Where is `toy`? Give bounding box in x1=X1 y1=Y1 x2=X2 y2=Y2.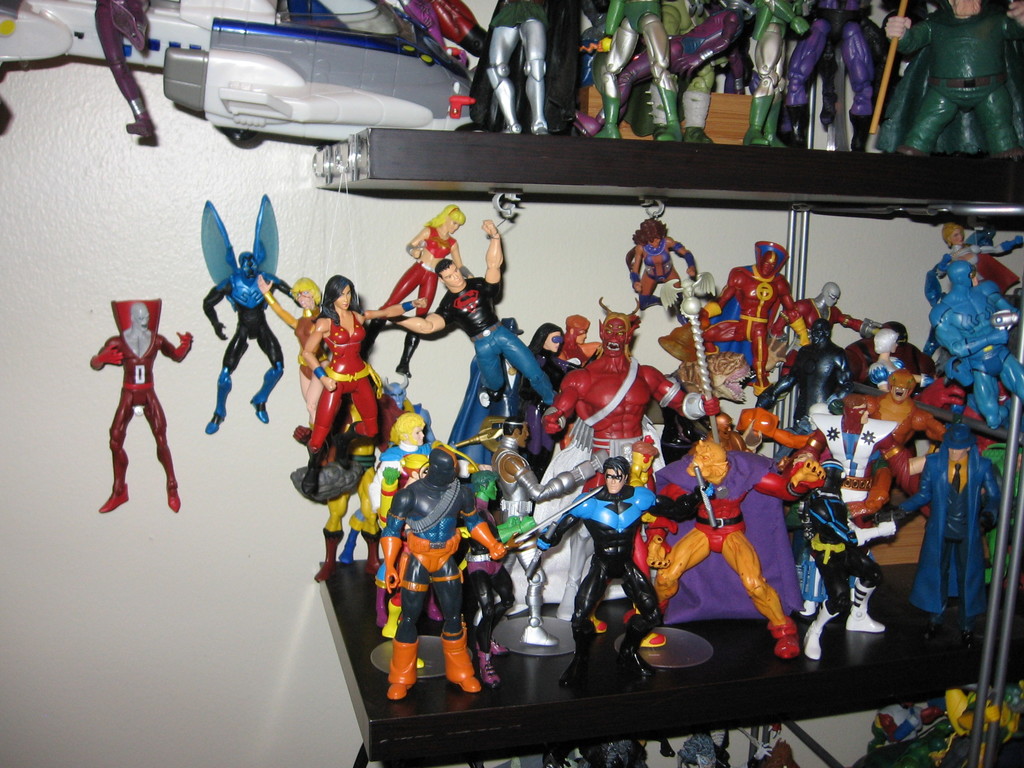
x1=0 y1=0 x2=472 y2=145.
